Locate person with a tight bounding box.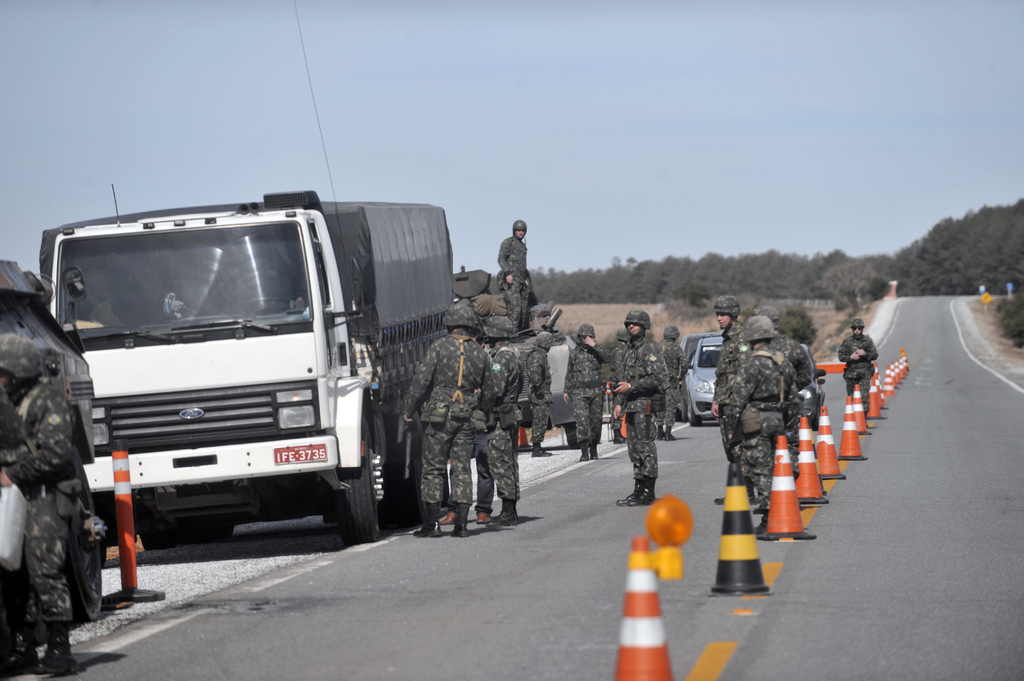
(x1=608, y1=326, x2=630, y2=446).
